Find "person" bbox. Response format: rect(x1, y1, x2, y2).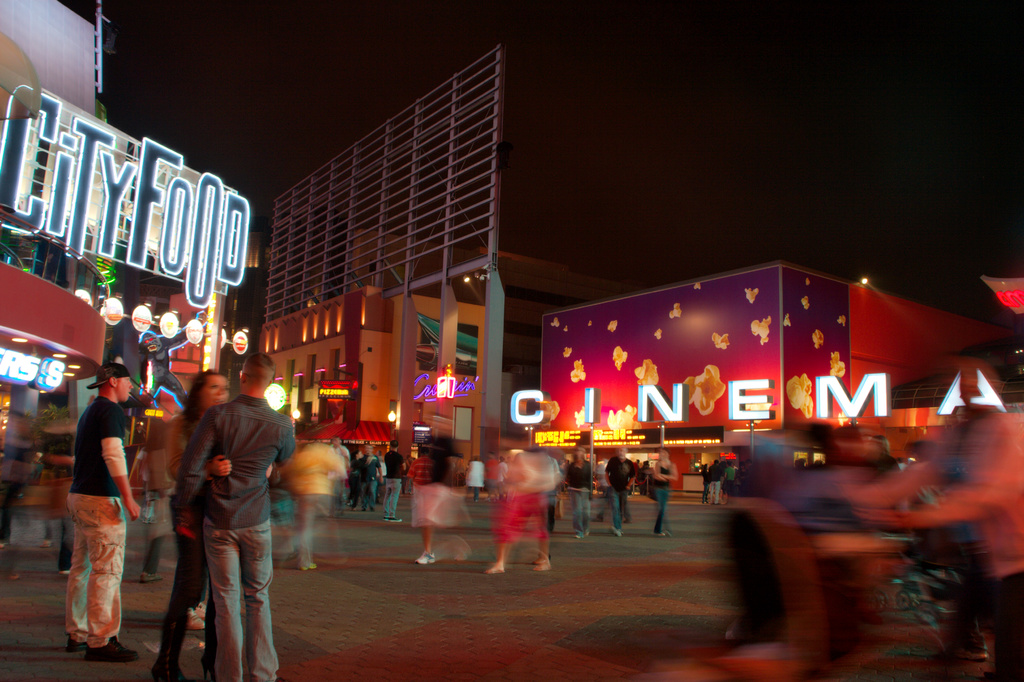
rect(661, 449, 678, 532).
